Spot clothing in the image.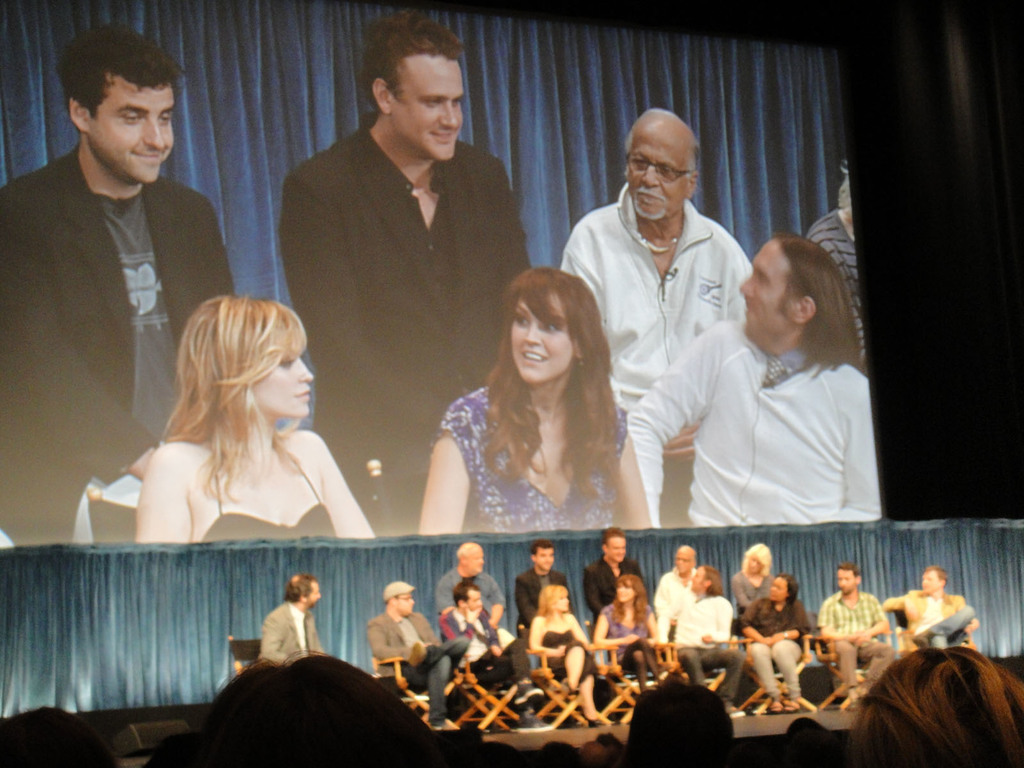
clothing found at (x1=200, y1=440, x2=339, y2=541).
